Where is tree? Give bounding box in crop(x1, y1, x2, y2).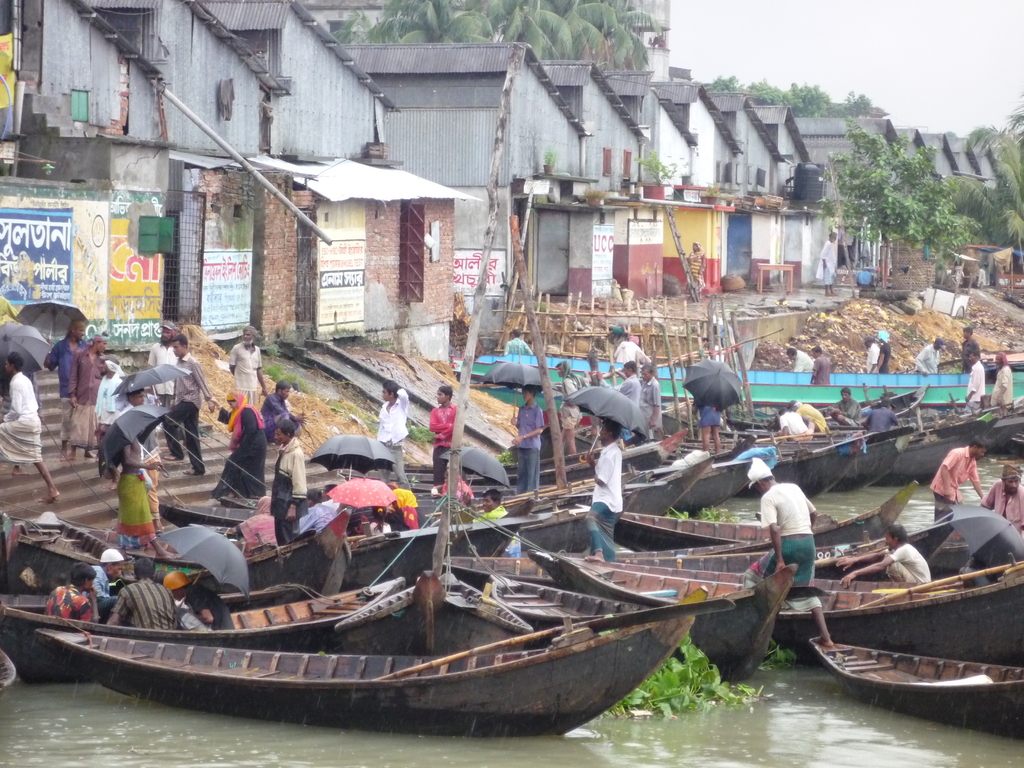
crop(358, 0, 500, 39).
